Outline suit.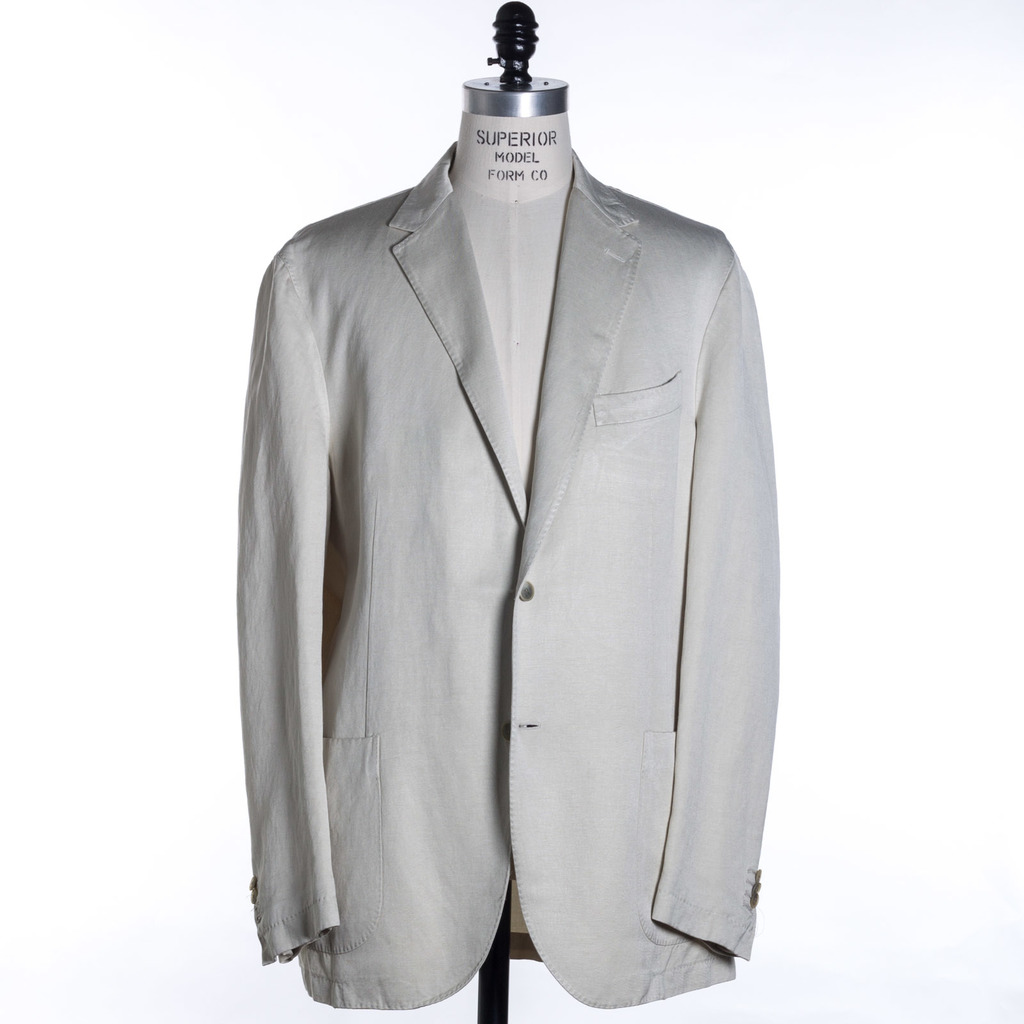
Outline: Rect(235, 142, 784, 1008).
